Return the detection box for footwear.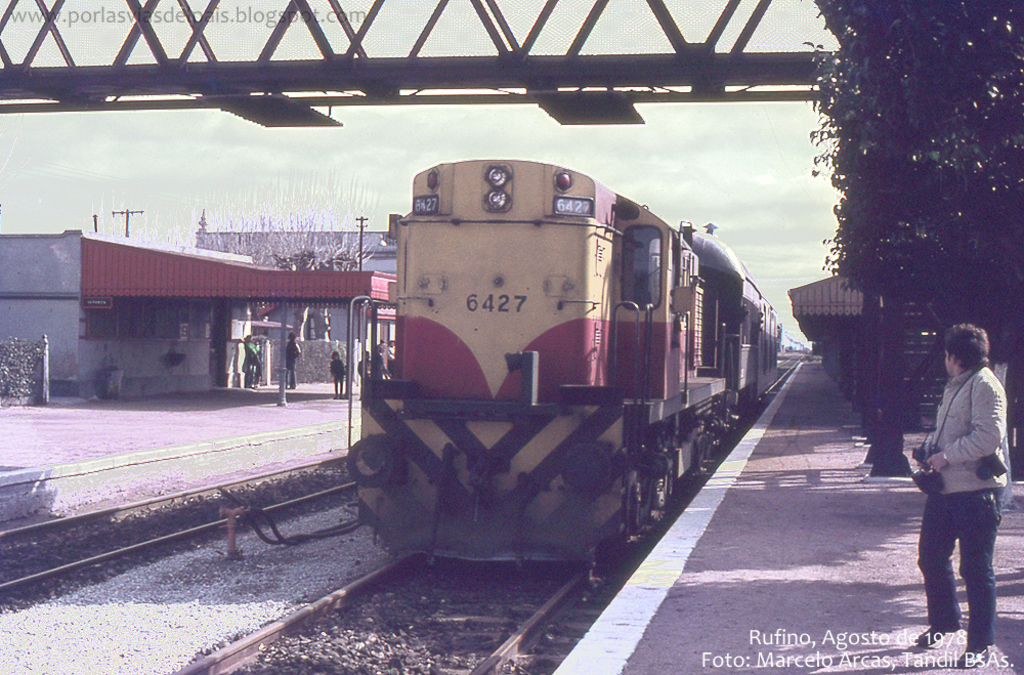
region(912, 621, 958, 639).
